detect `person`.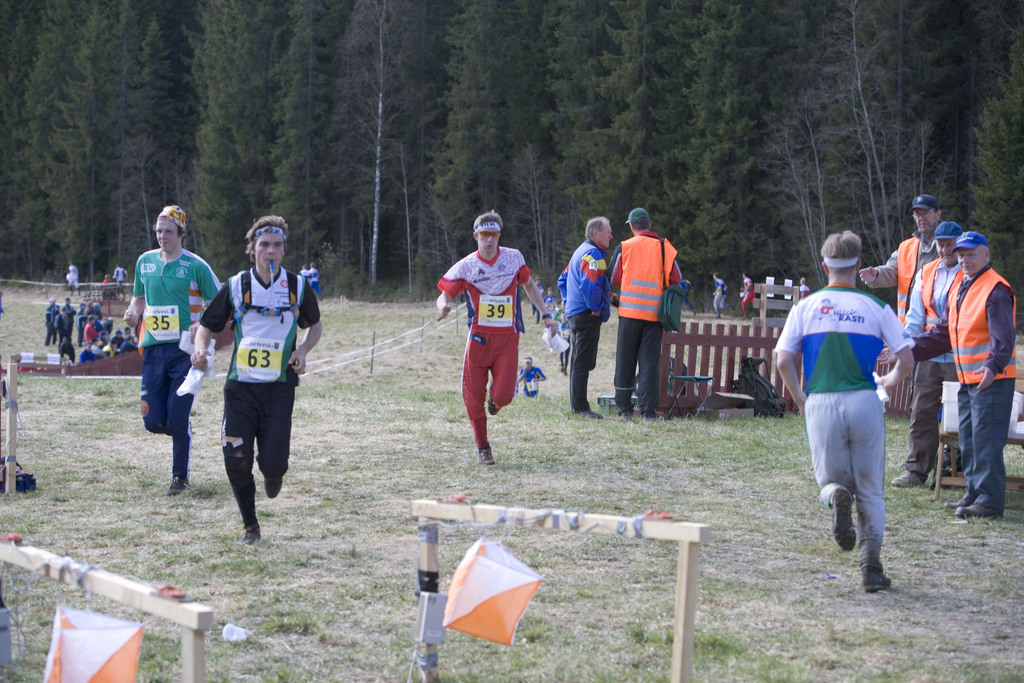
Detected at box=[738, 273, 755, 318].
